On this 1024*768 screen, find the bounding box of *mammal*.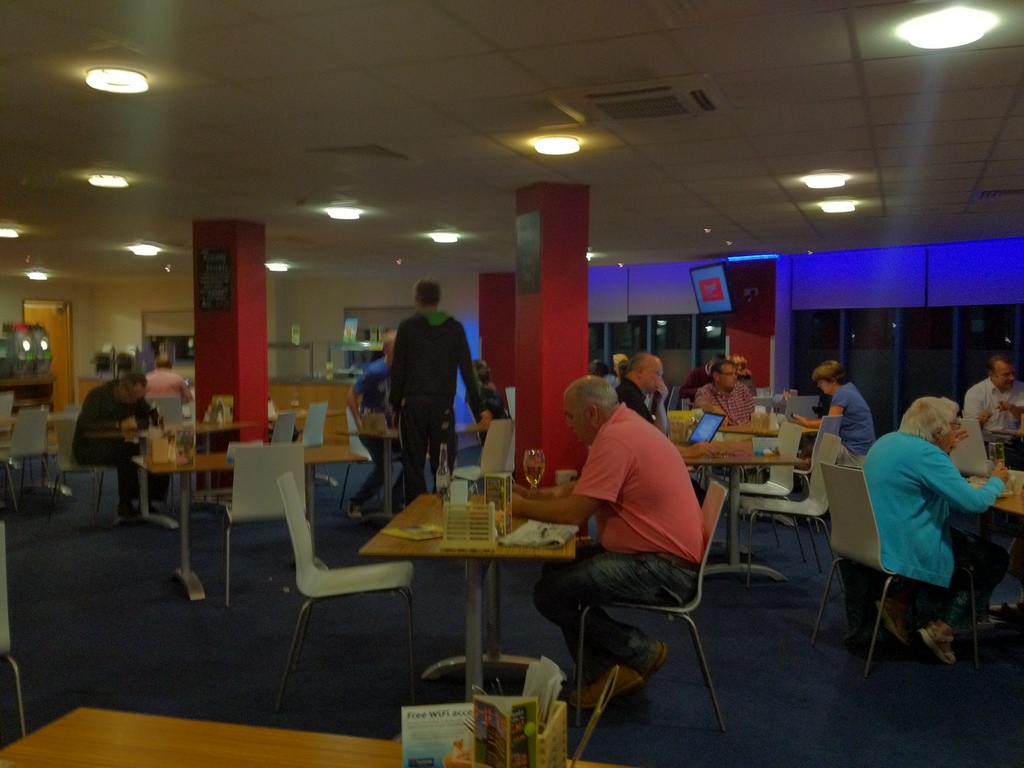
Bounding box: <box>144,351,196,407</box>.
